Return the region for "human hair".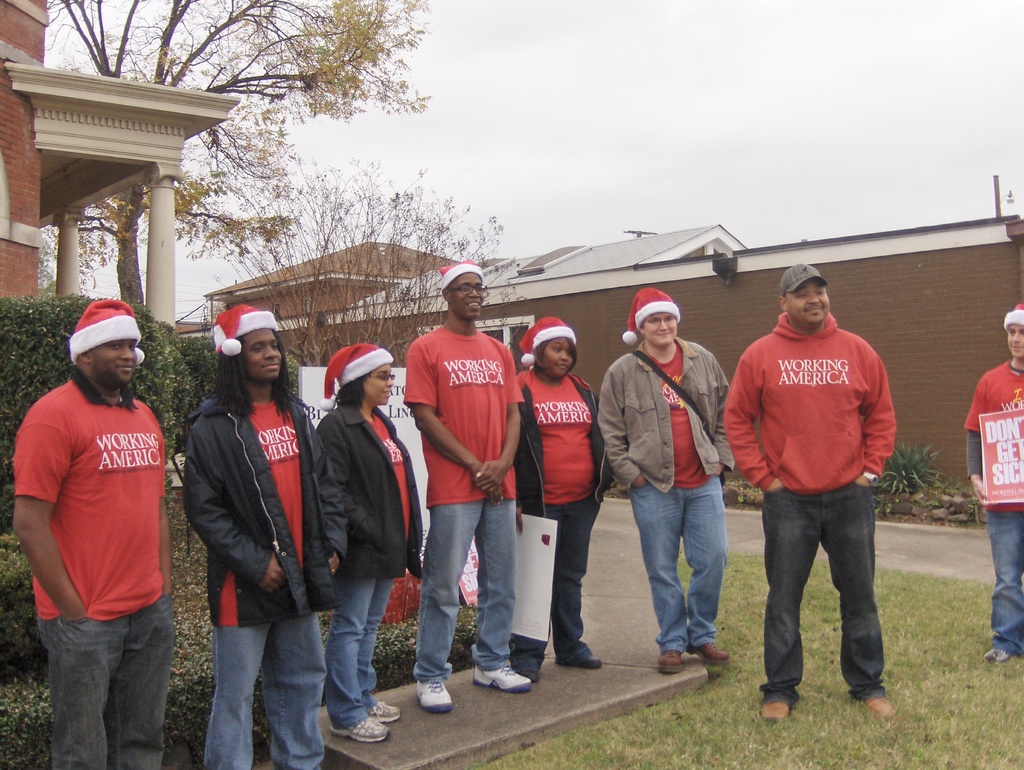
x1=209, y1=331, x2=293, y2=415.
